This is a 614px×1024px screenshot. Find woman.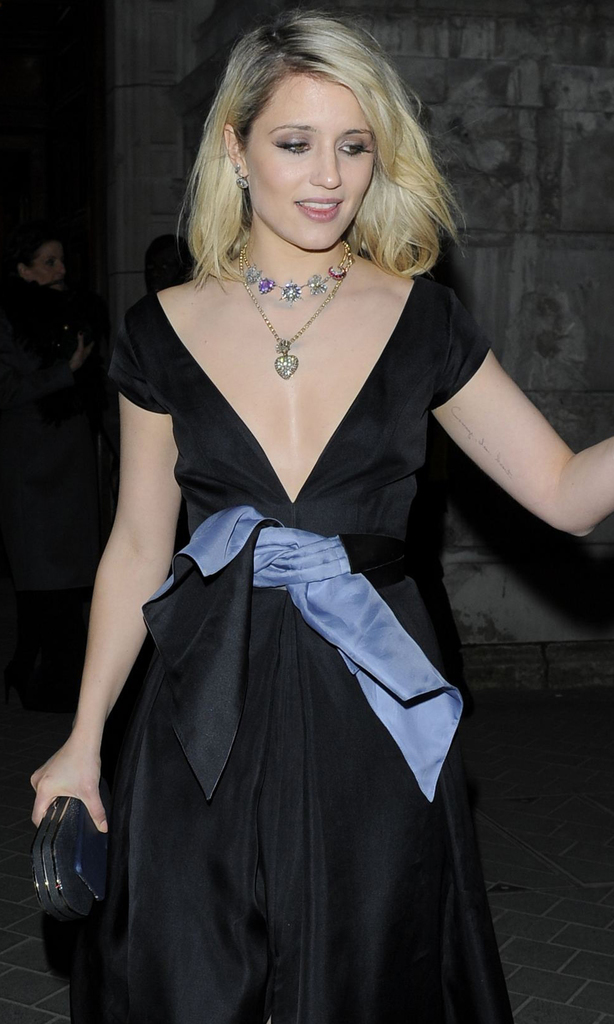
Bounding box: box=[27, 3, 535, 1021].
